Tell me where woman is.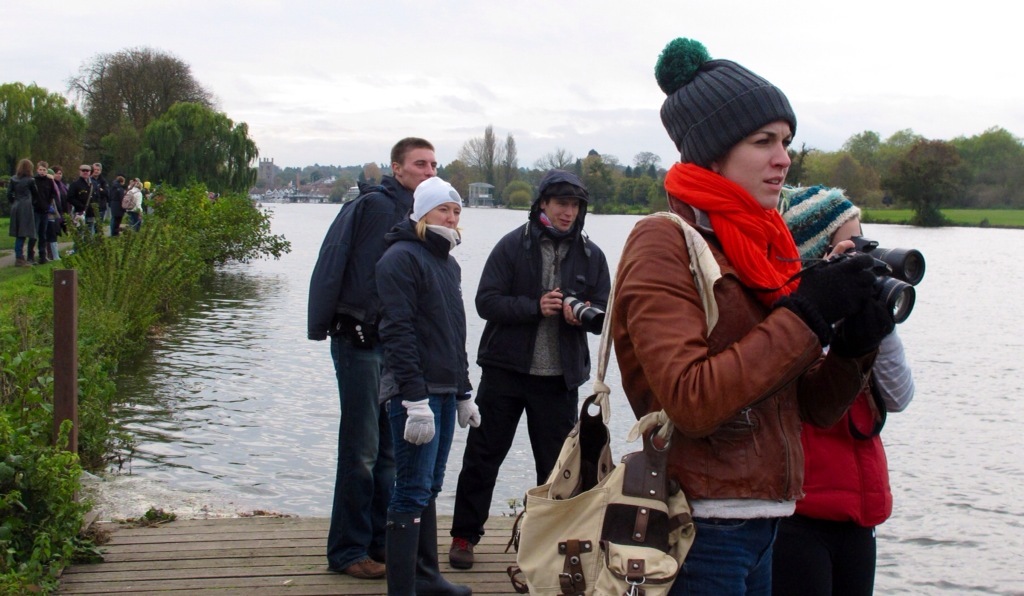
woman is at bbox=[49, 165, 62, 258].
